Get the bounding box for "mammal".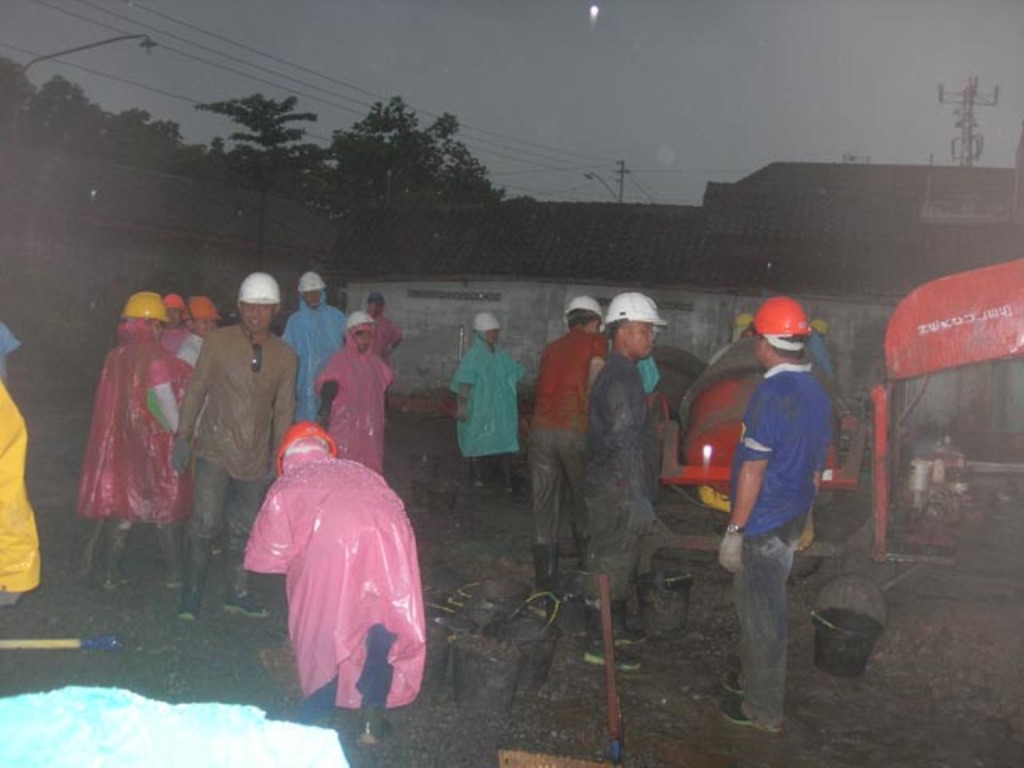
Rect(171, 275, 293, 614).
